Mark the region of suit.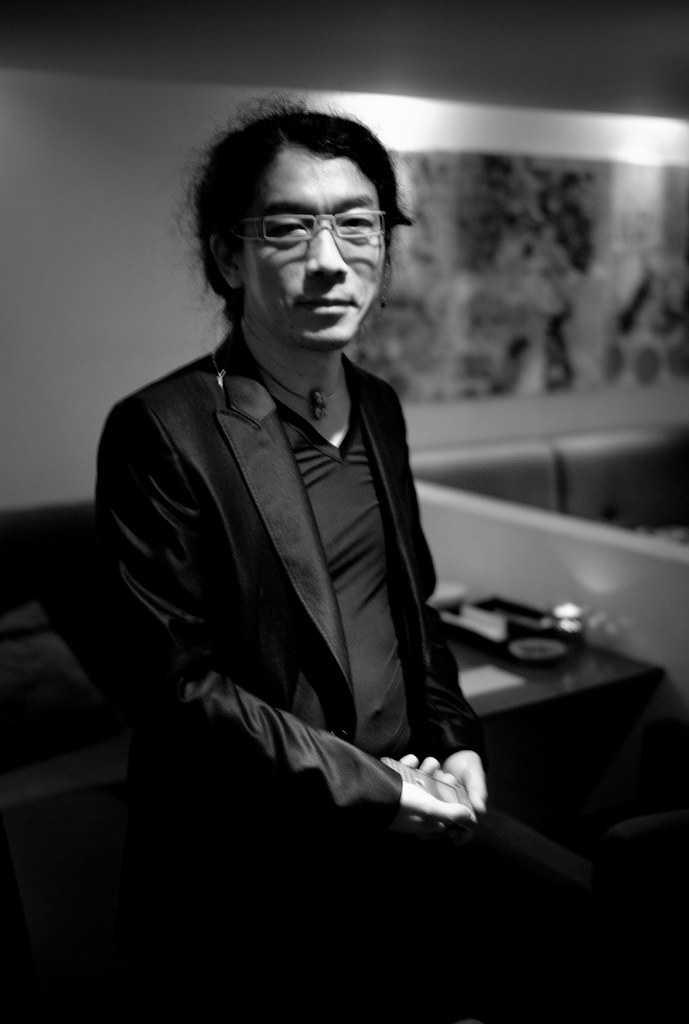
Region: Rect(104, 224, 482, 877).
